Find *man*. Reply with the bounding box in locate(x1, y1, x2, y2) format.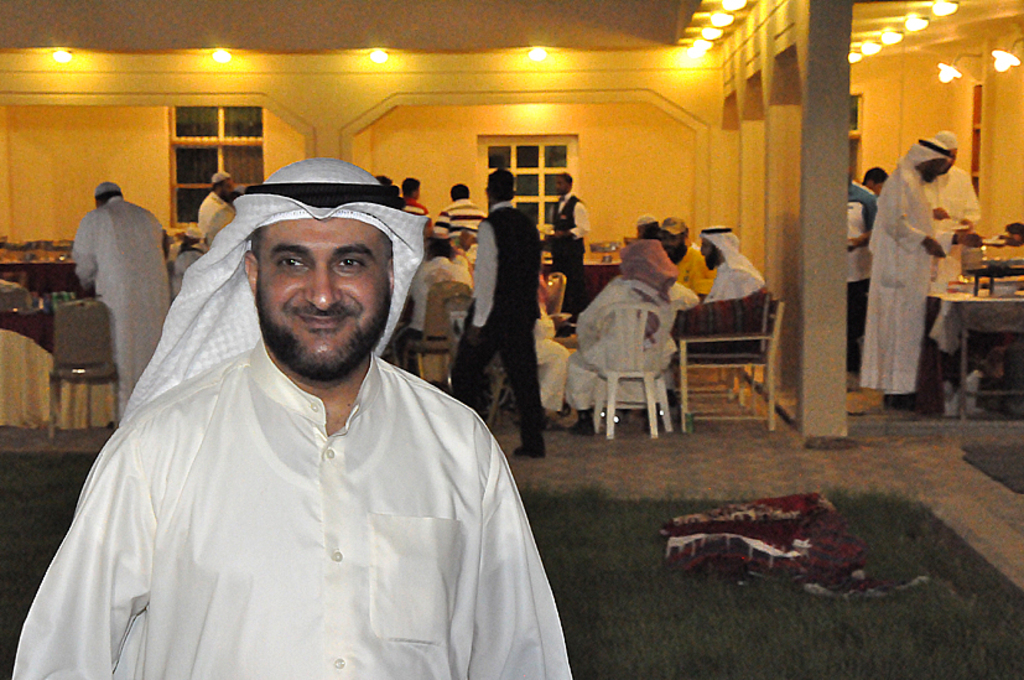
locate(172, 220, 209, 271).
